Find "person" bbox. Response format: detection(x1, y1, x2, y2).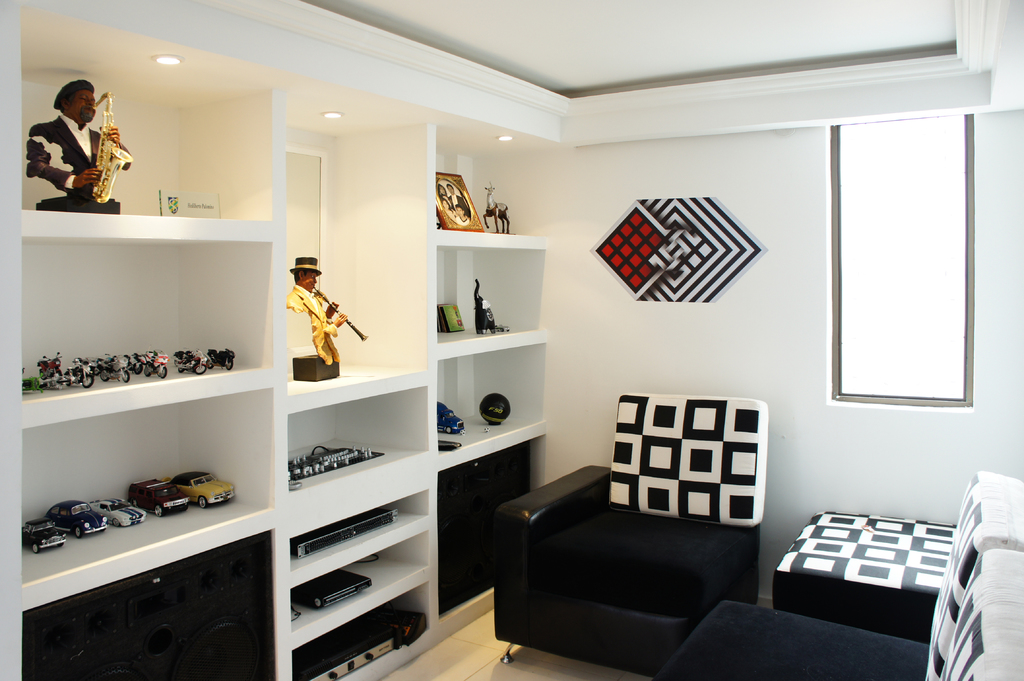
detection(283, 253, 348, 366).
